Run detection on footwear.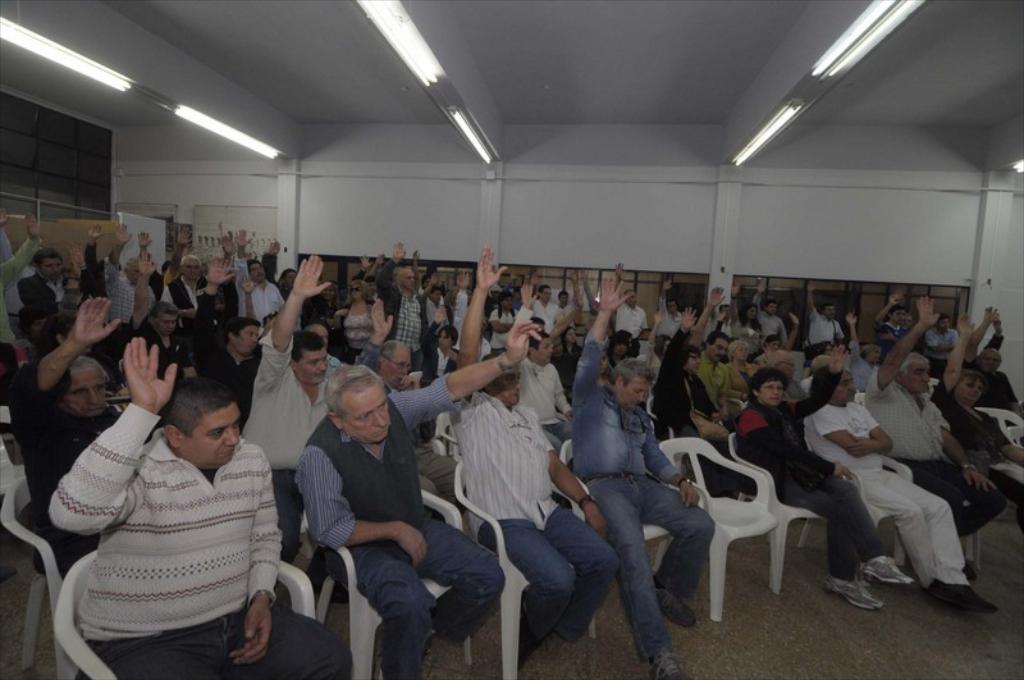
Result: [left=934, top=575, right=996, bottom=616].
